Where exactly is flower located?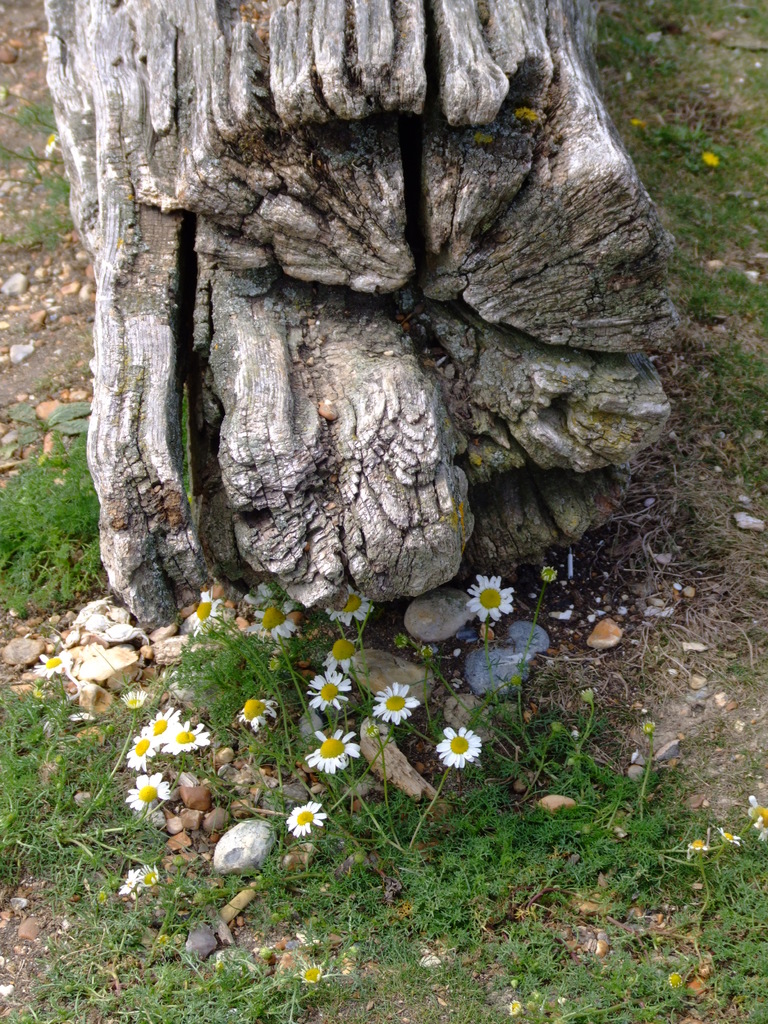
Its bounding box is BBox(289, 799, 330, 837).
